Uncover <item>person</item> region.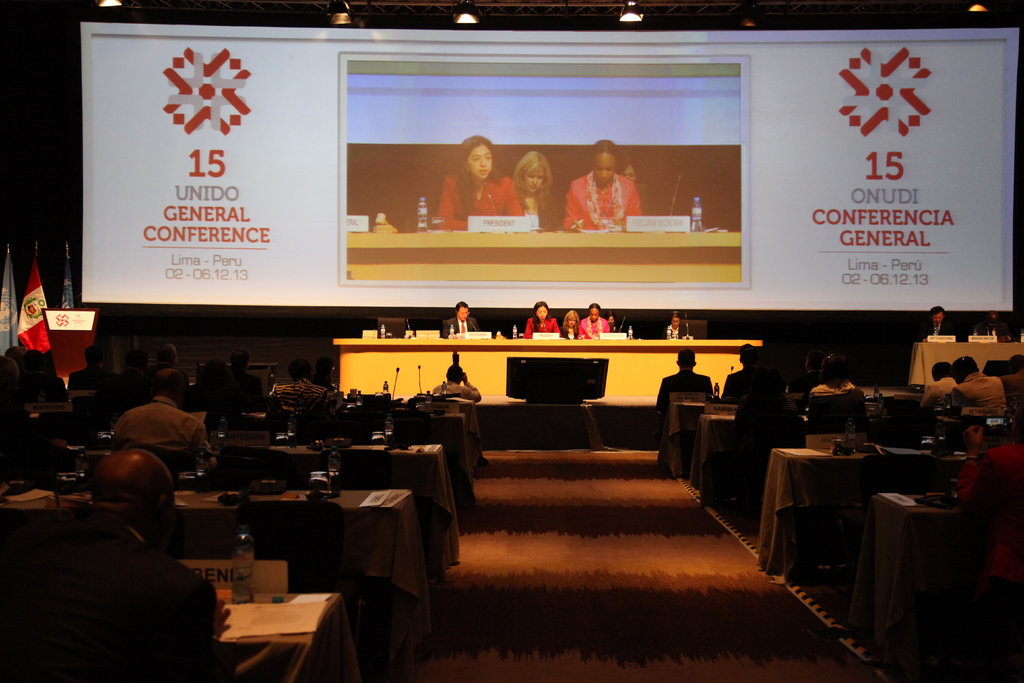
Uncovered: {"x1": 522, "y1": 299, "x2": 571, "y2": 342}.
